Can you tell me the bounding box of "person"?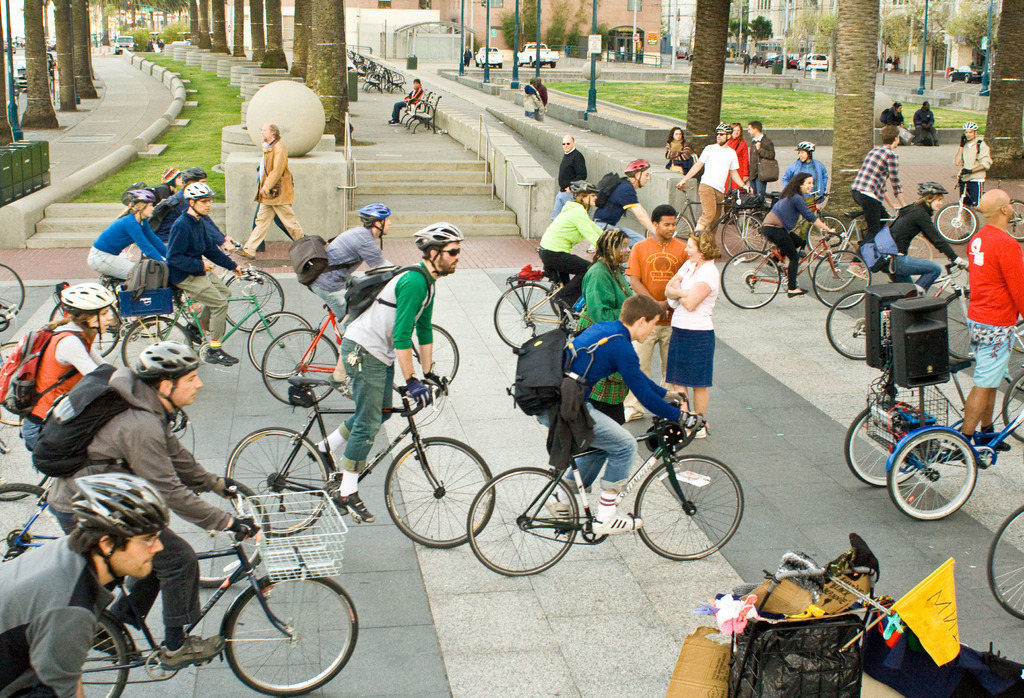
pyautogui.locateOnScreen(780, 139, 830, 210).
